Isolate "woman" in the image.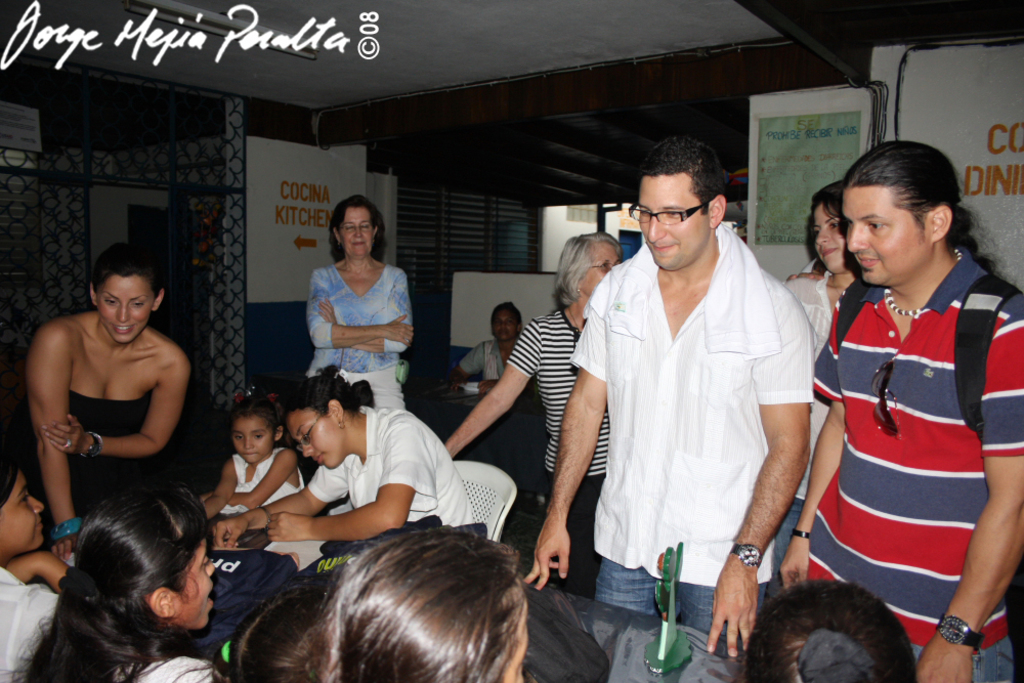
Isolated region: bbox(292, 197, 417, 402).
